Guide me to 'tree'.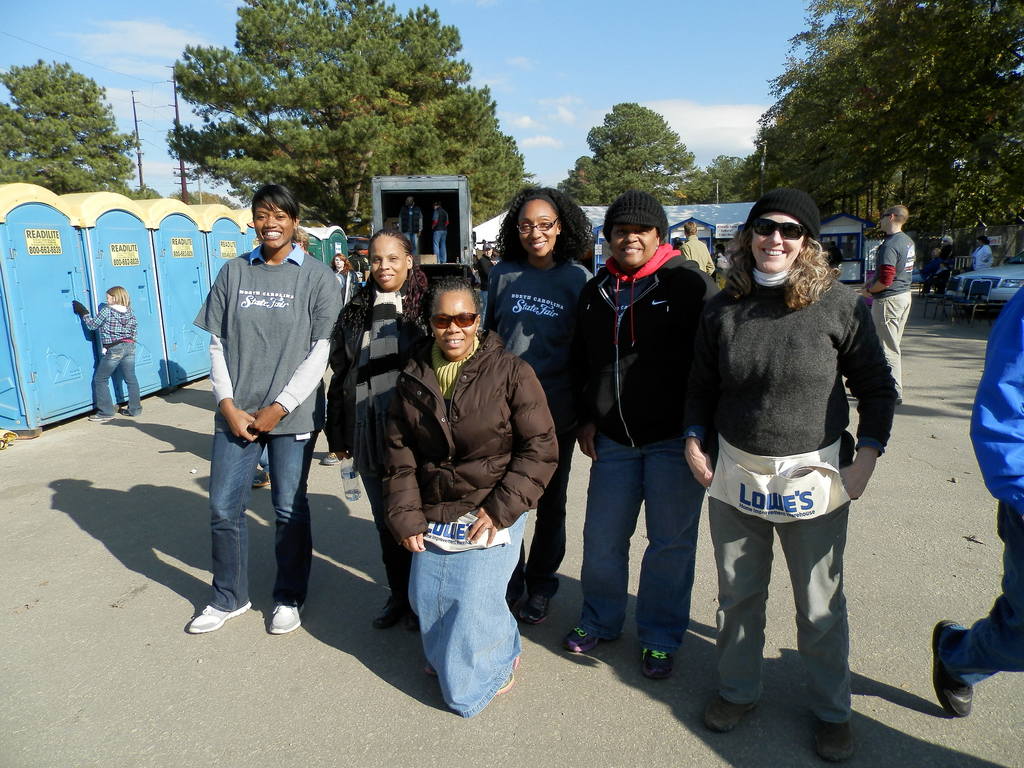
Guidance: <bbox>559, 152, 612, 209</bbox>.
